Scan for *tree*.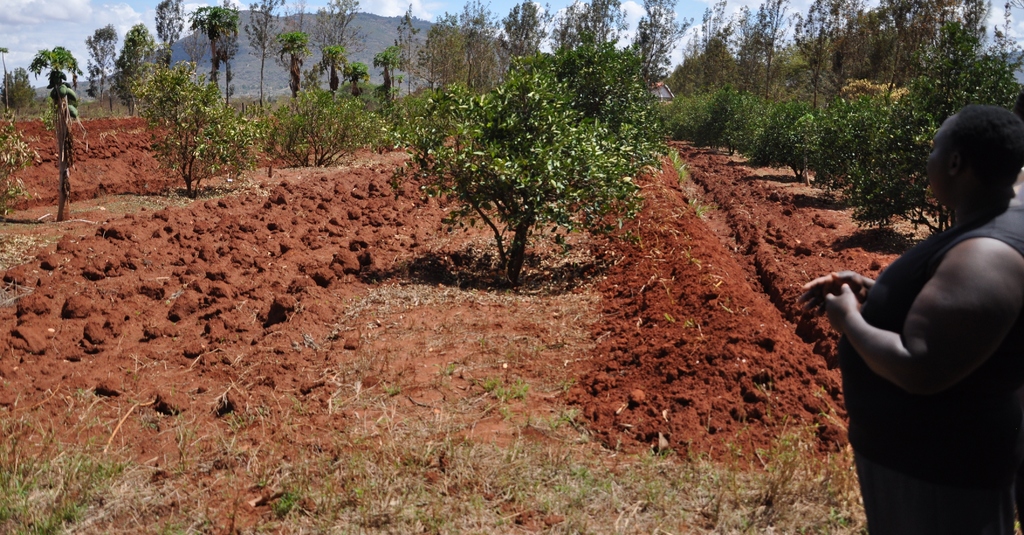
Scan result: x1=120, y1=31, x2=228, y2=193.
